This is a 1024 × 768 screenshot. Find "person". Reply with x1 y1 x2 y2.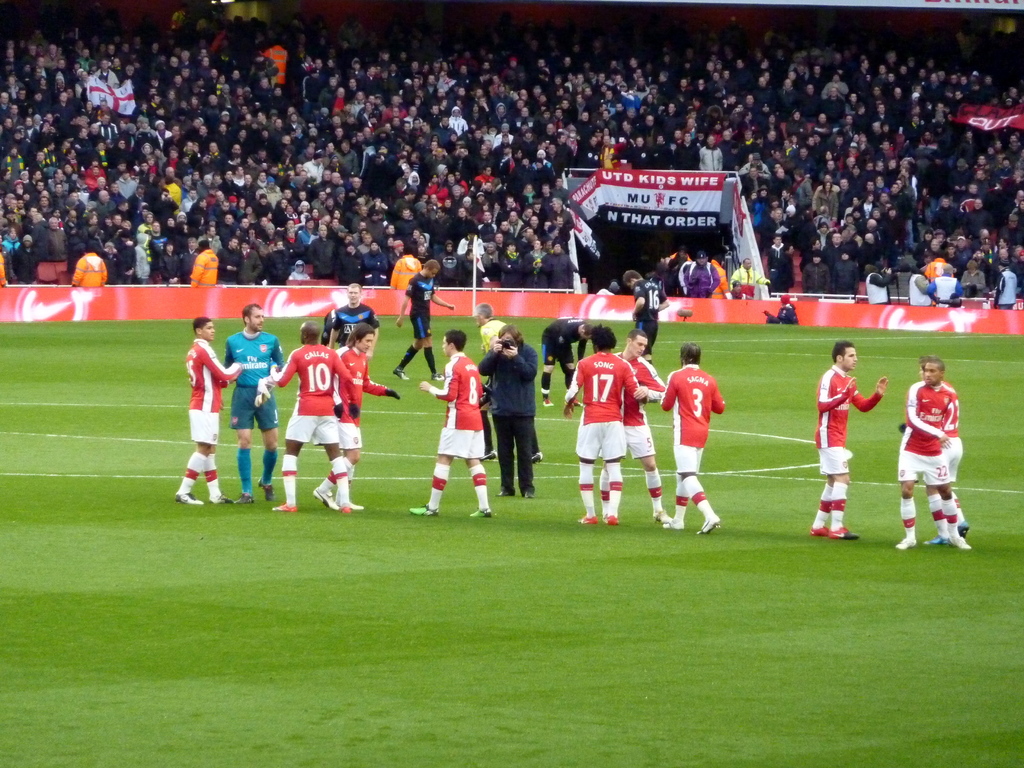
626 273 666 365.
